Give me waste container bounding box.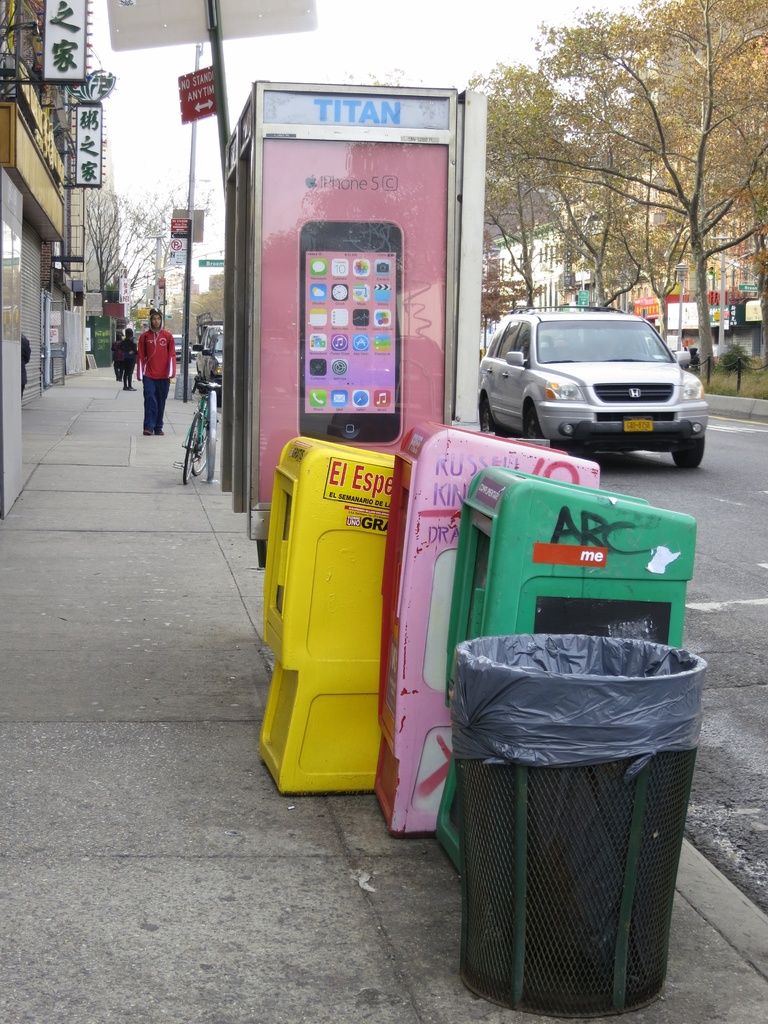
bbox=[454, 470, 727, 872].
